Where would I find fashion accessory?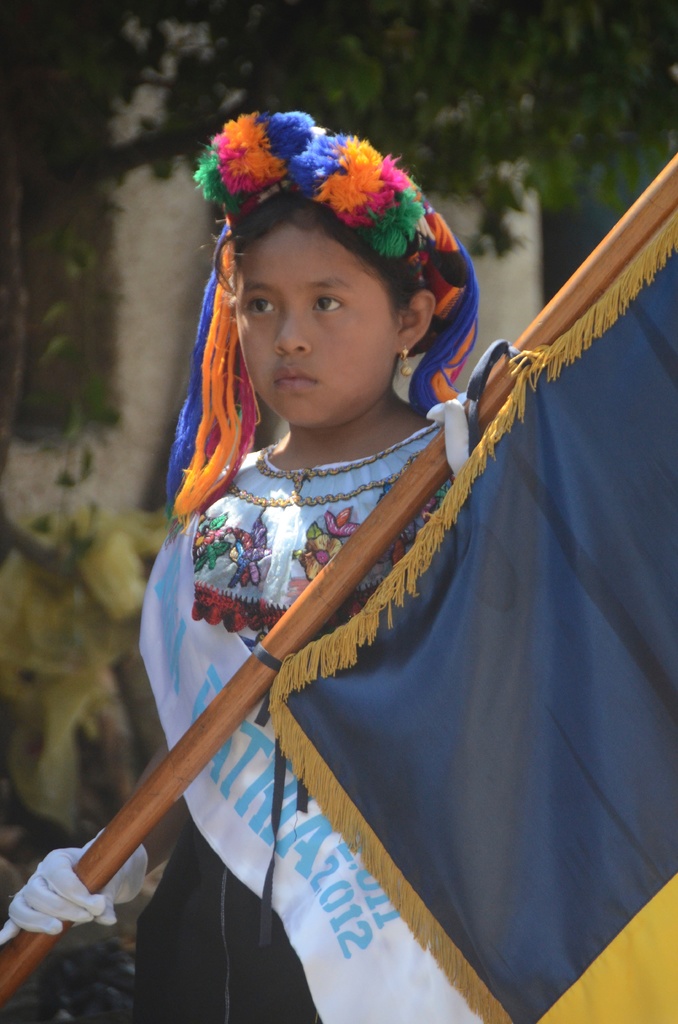
At locate(161, 104, 480, 522).
